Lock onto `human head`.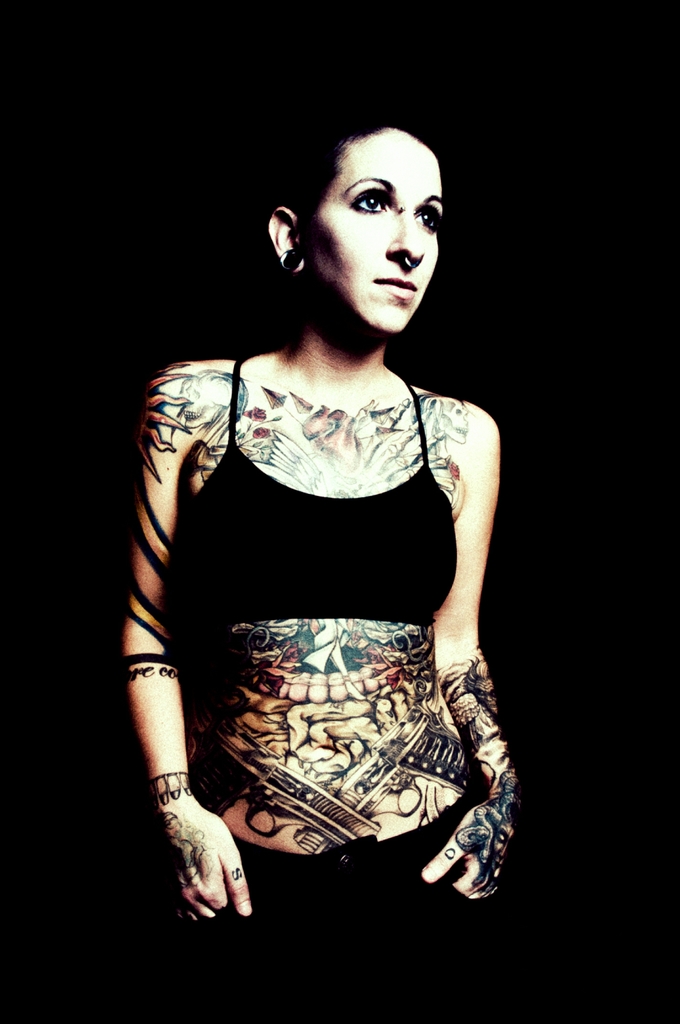
Locked: <bbox>267, 113, 444, 340</bbox>.
